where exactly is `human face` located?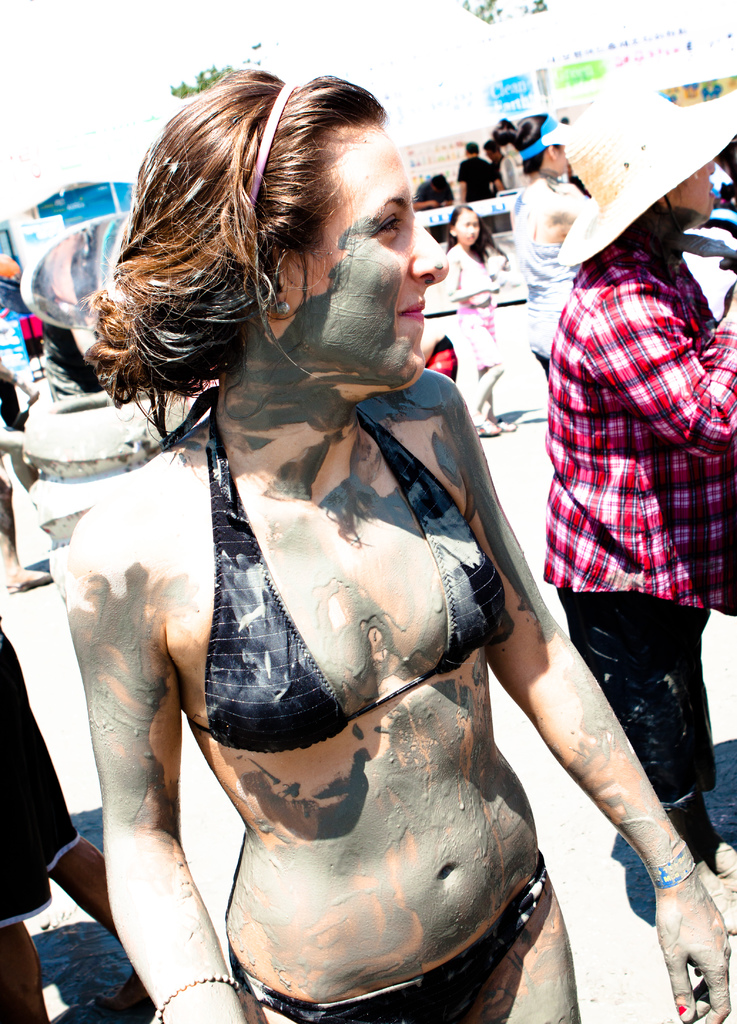
Its bounding box is crop(557, 146, 564, 170).
